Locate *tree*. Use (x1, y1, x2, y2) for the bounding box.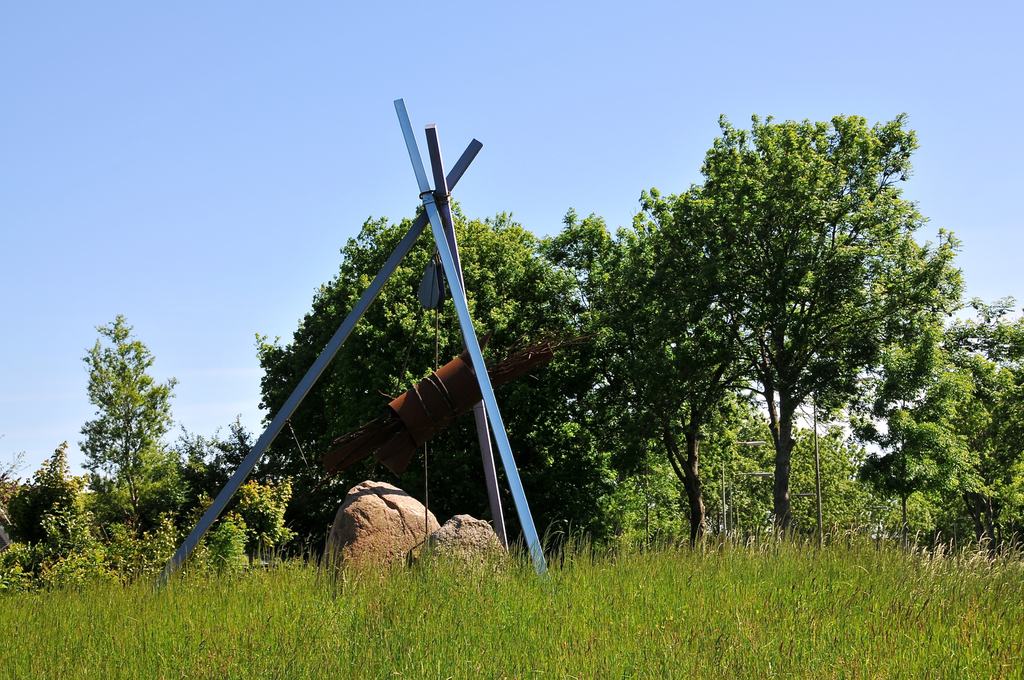
(535, 206, 645, 549).
